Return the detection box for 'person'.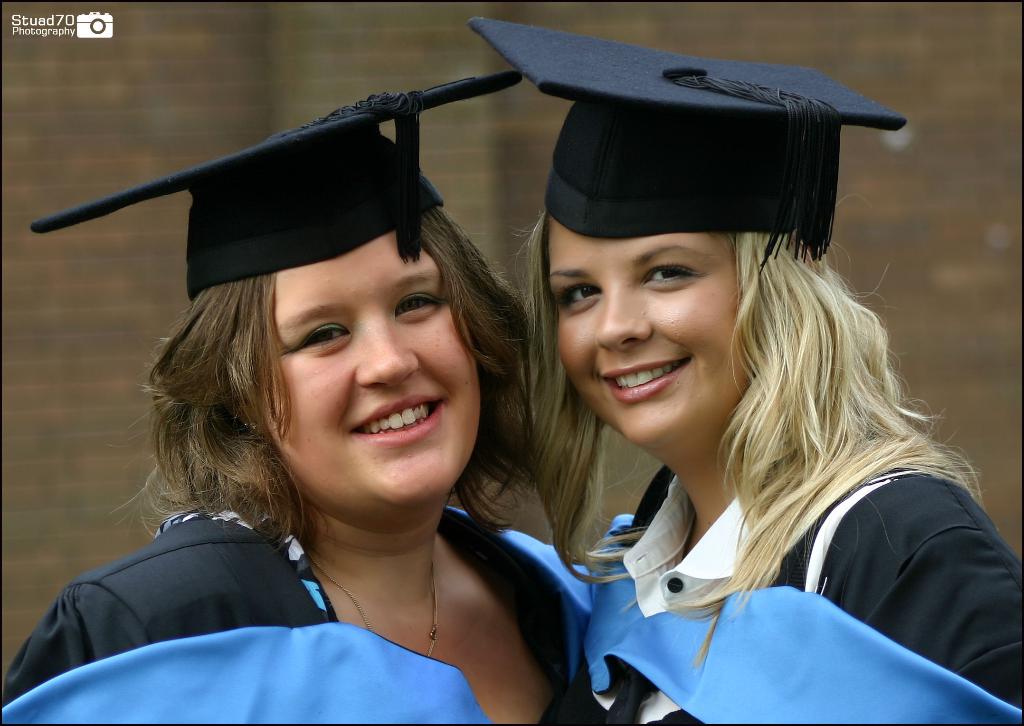
left=3, top=95, right=627, bottom=725.
